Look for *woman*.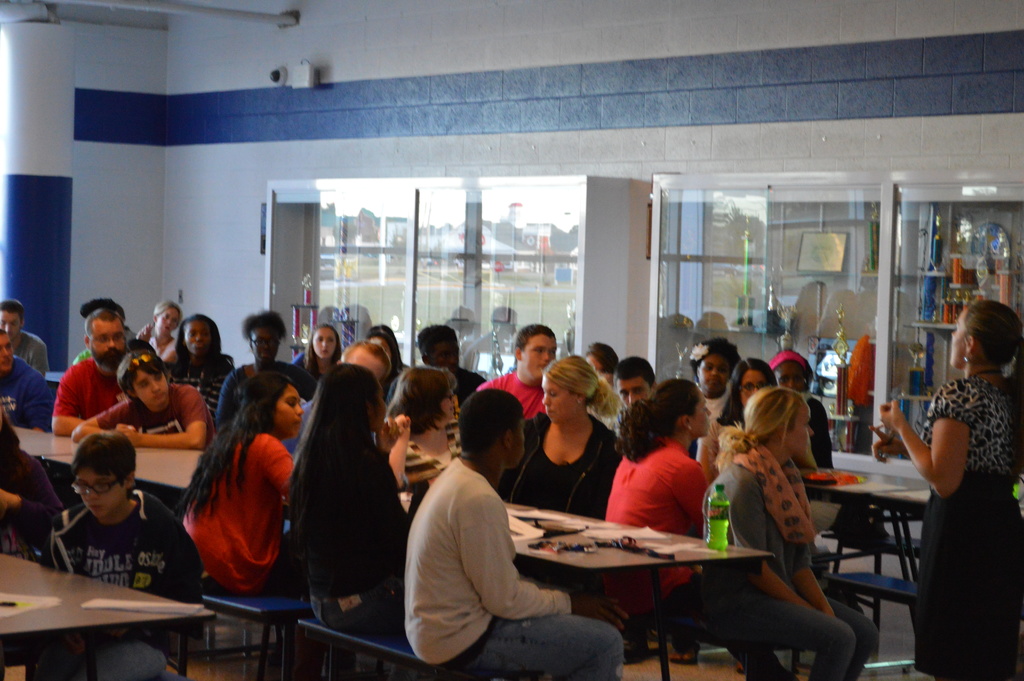
Found: <region>168, 376, 294, 628</region>.
